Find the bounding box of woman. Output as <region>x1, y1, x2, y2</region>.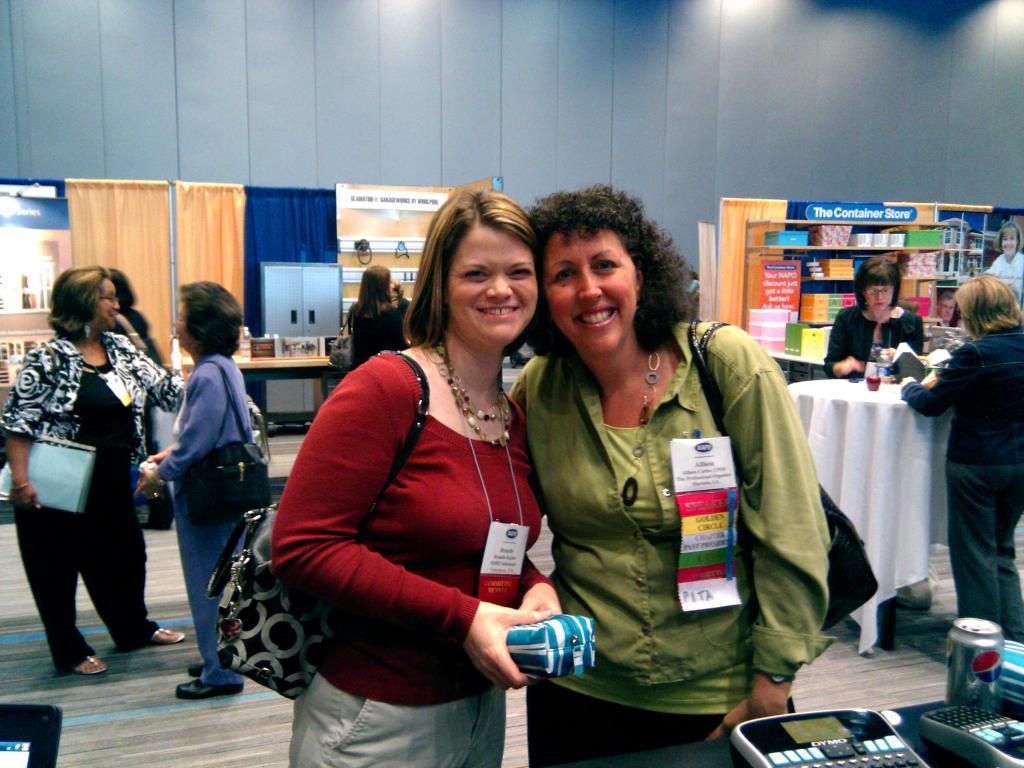
<region>507, 180, 831, 767</region>.
